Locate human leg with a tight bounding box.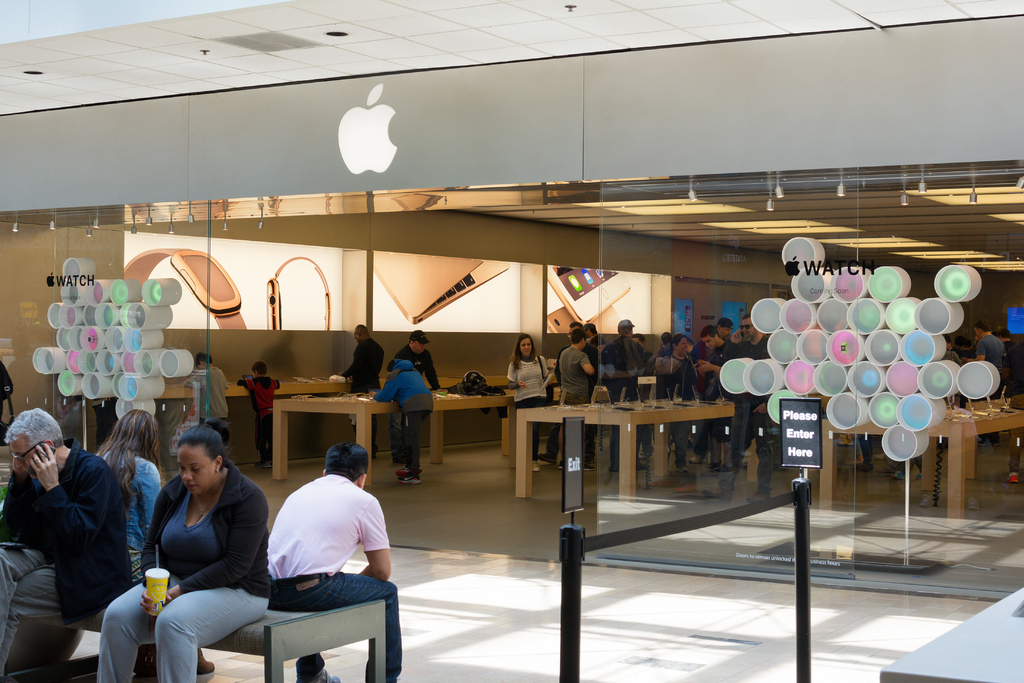
Rect(406, 407, 420, 482).
